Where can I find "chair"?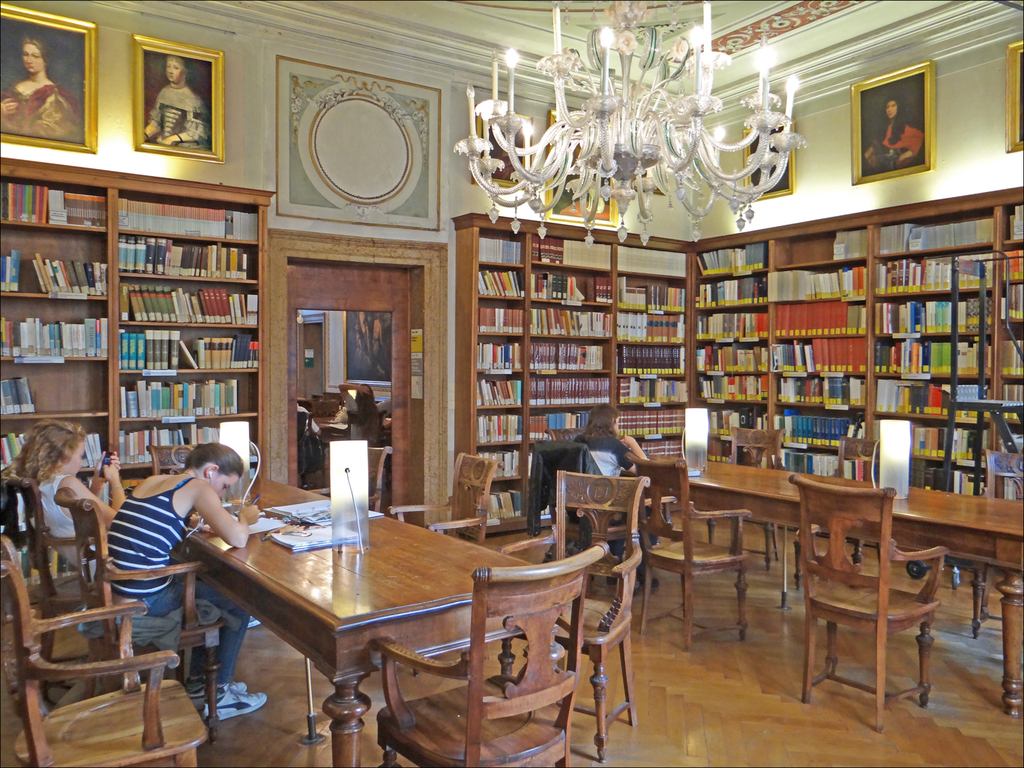
You can find it at 141/440/208/476.
